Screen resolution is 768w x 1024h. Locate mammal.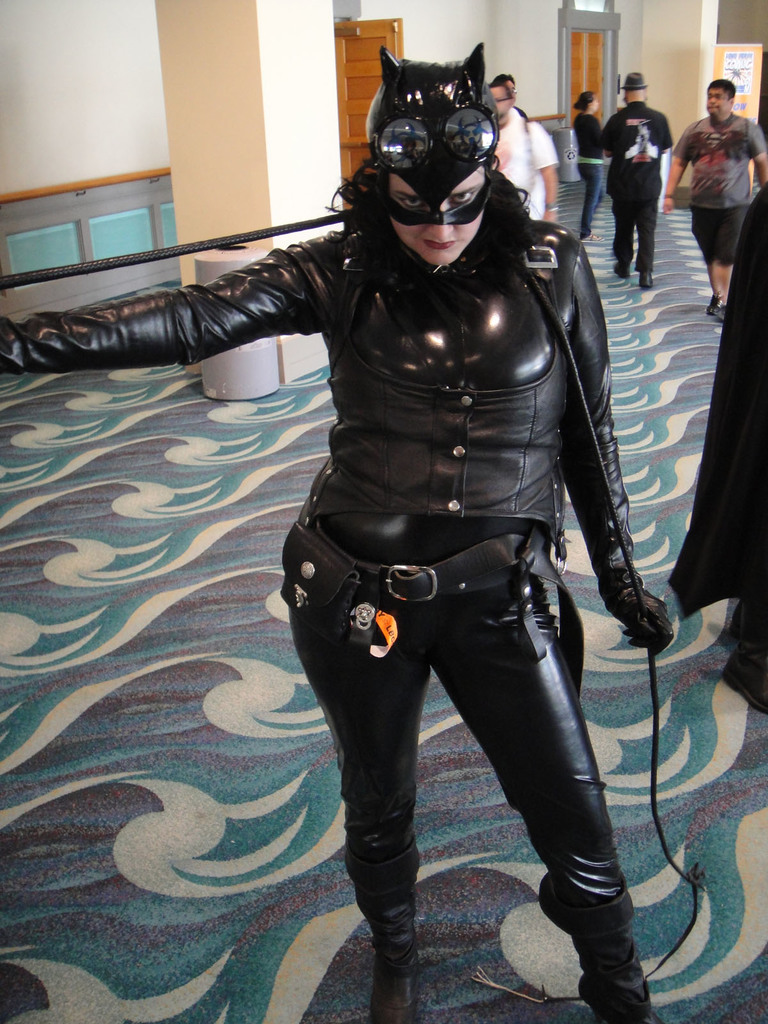
detection(501, 70, 517, 100).
